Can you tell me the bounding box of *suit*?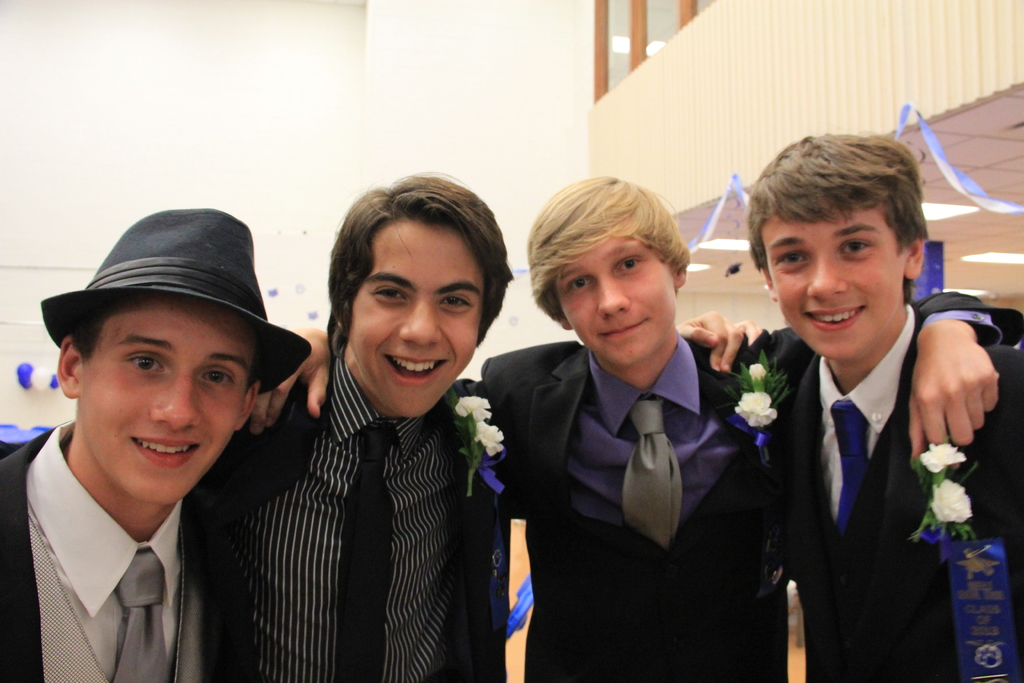
<box>790,304,1023,682</box>.
